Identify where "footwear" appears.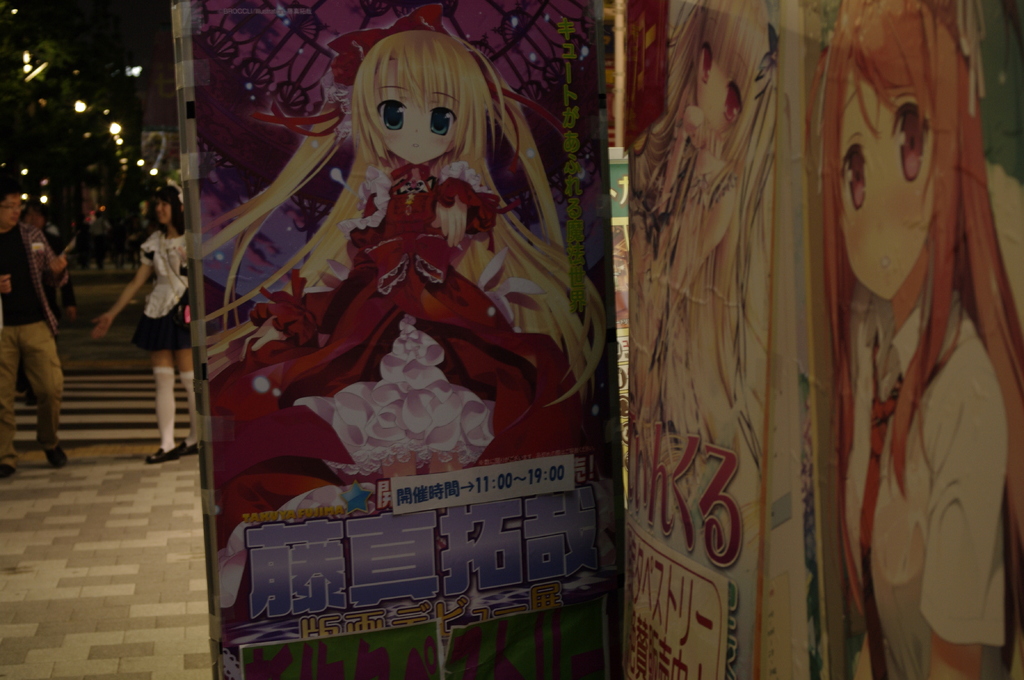
Appears at bbox=[43, 445, 69, 471].
